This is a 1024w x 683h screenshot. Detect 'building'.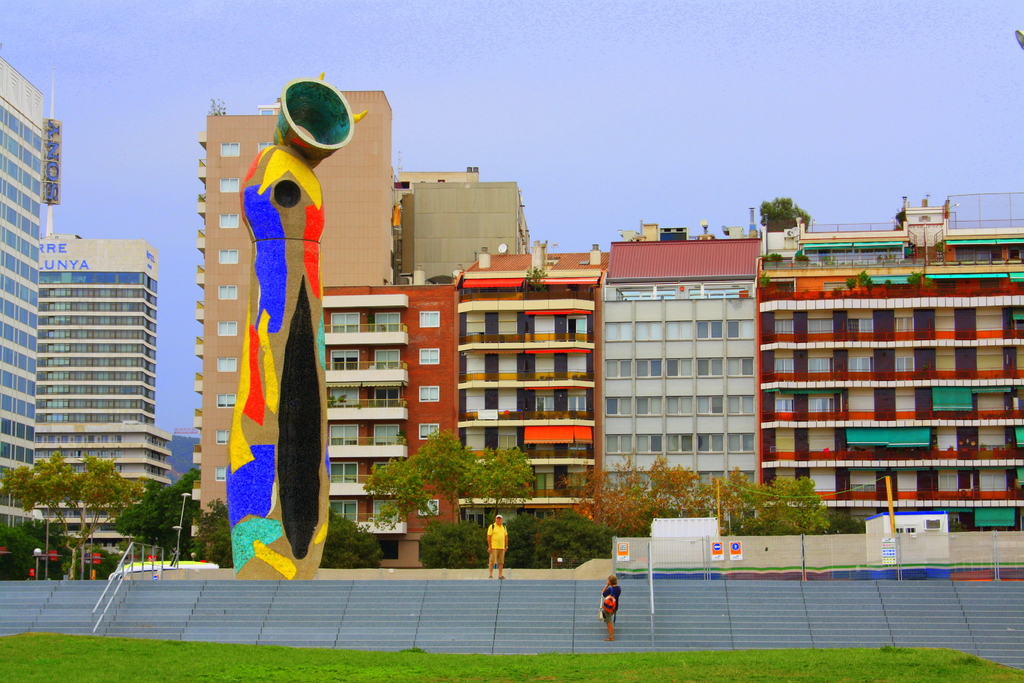
l=758, t=195, r=1023, b=531.
